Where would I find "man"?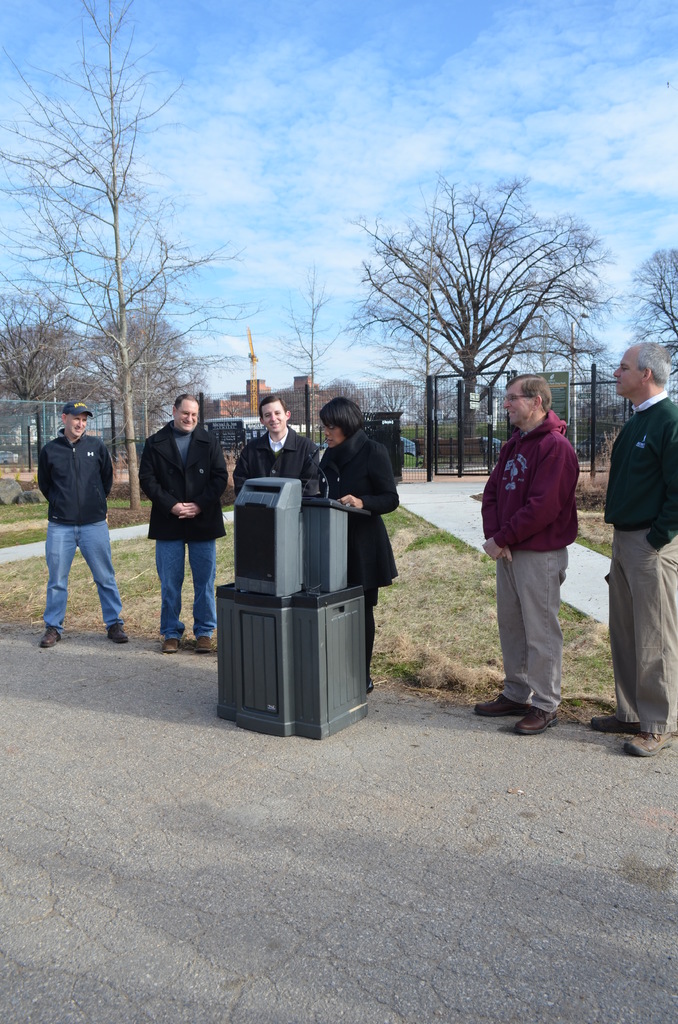
At BBox(27, 381, 120, 642).
